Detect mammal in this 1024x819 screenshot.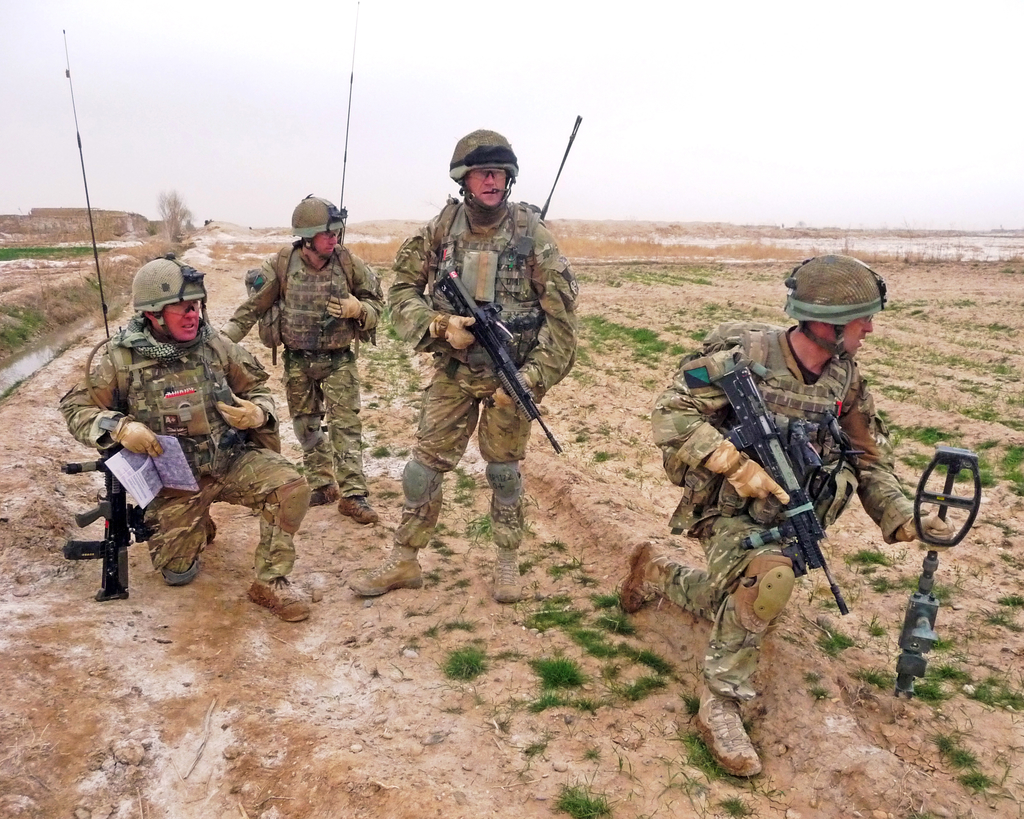
Detection: detection(57, 257, 317, 622).
